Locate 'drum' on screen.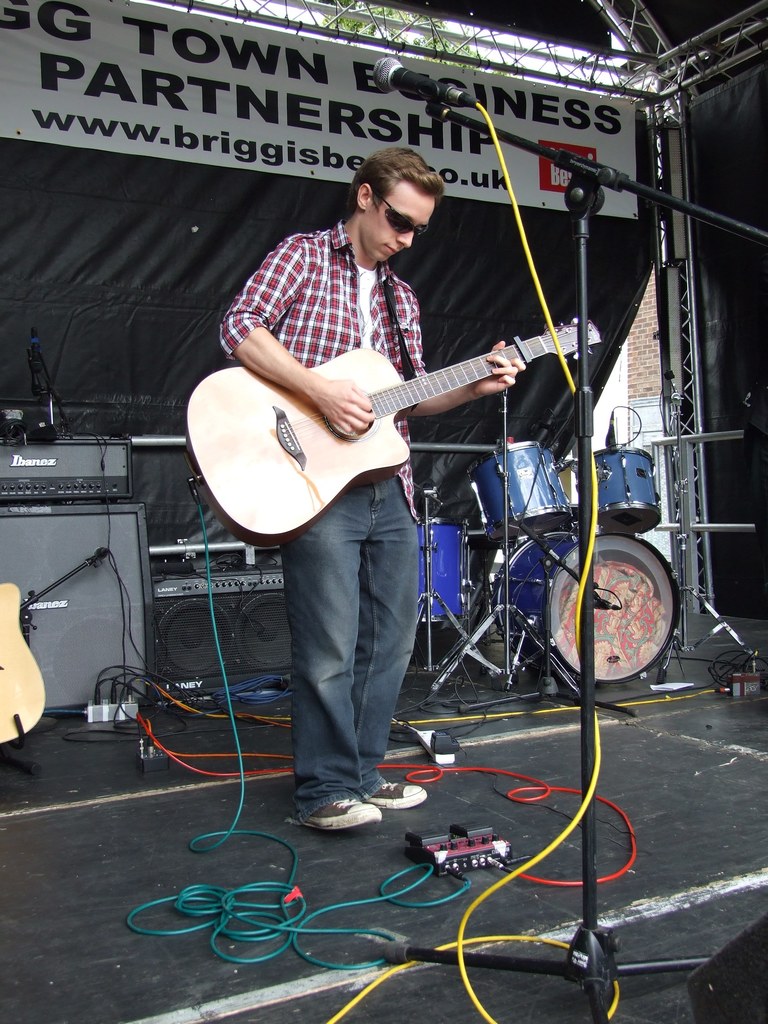
On screen at {"left": 467, "top": 442, "right": 574, "bottom": 545}.
